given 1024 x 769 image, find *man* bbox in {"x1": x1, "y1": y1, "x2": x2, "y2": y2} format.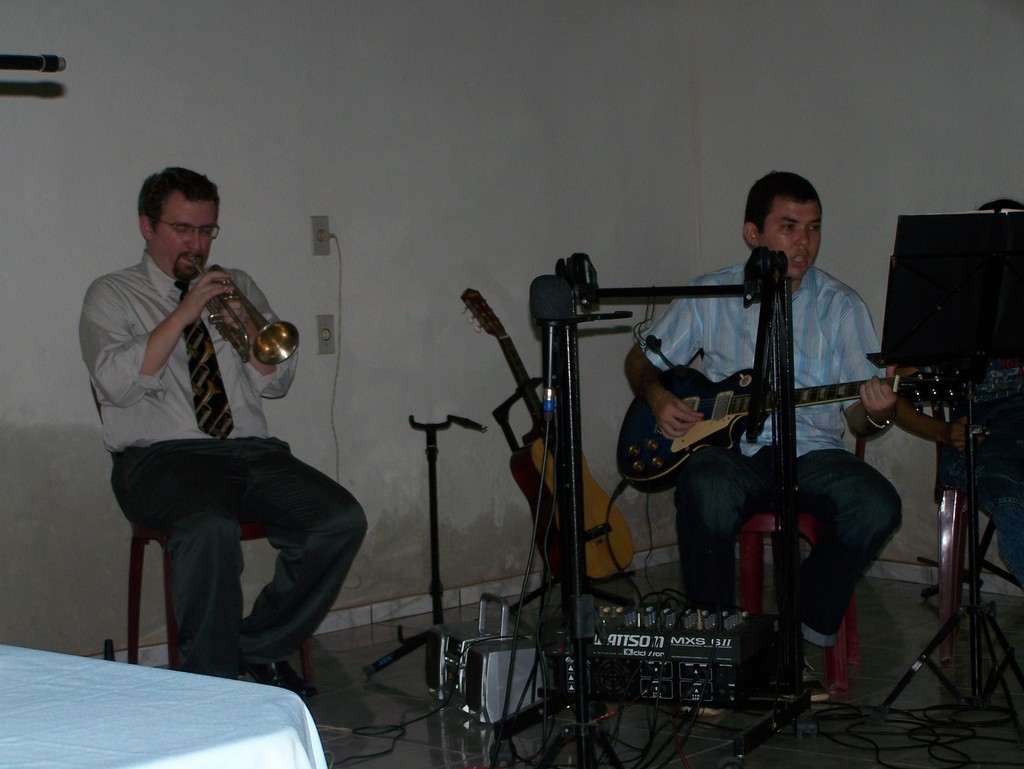
{"x1": 880, "y1": 194, "x2": 1023, "y2": 613}.
